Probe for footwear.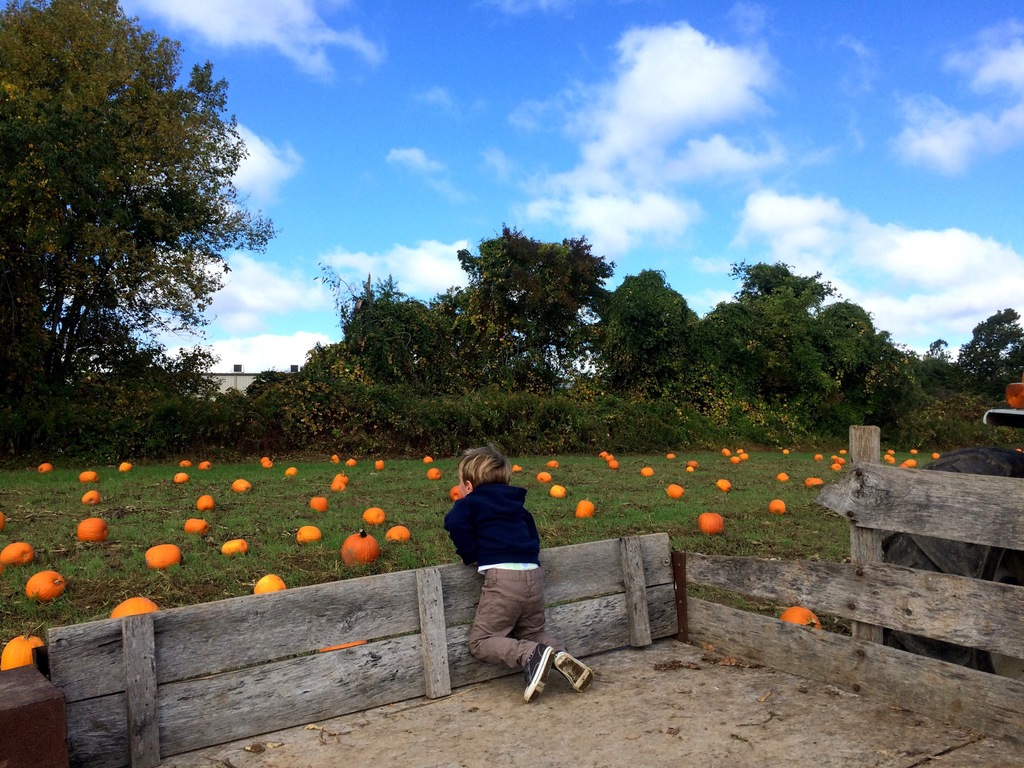
Probe result: x1=552 y1=651 x2=592 y2=695.
